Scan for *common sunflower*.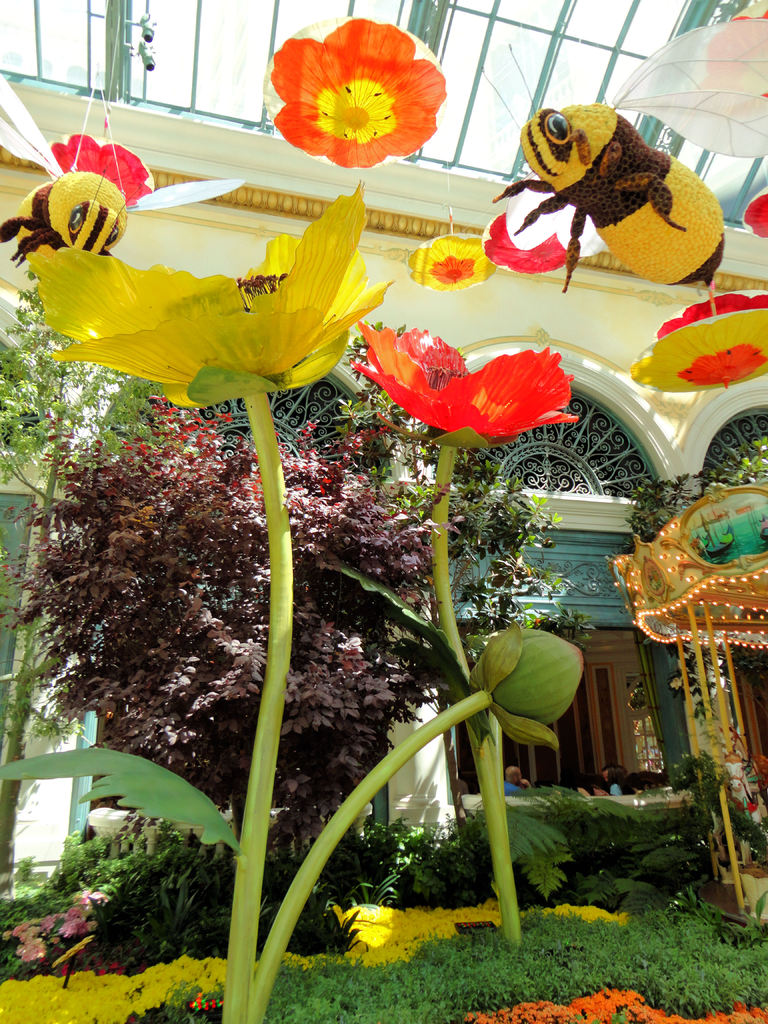
Scan result: (25,176,396,414).
